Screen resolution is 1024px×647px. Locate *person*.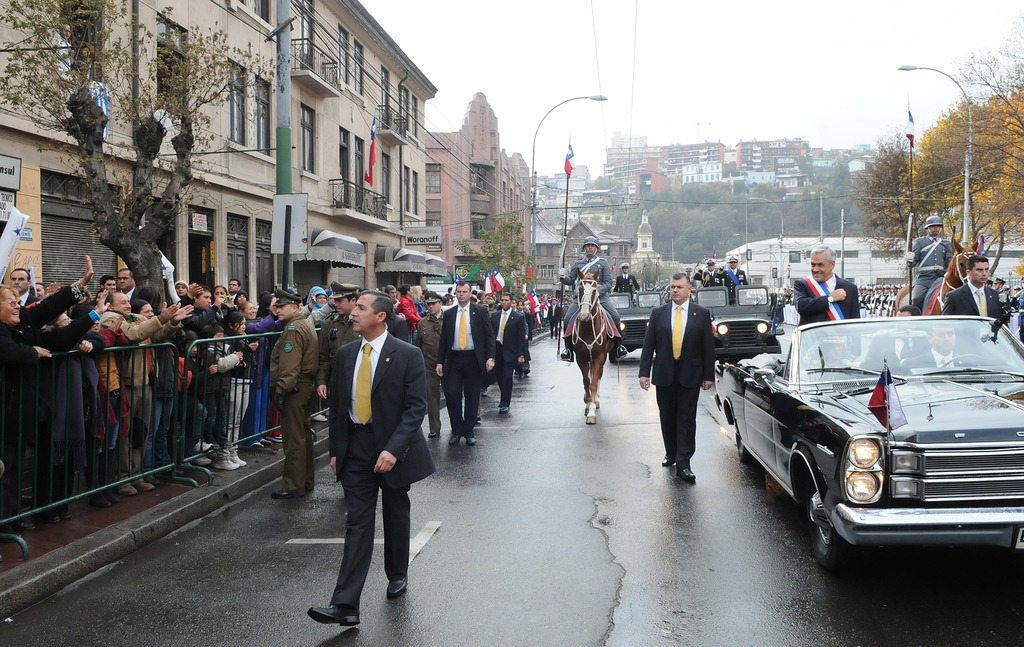
(left=639, top=271, right=719, bottom=483).
